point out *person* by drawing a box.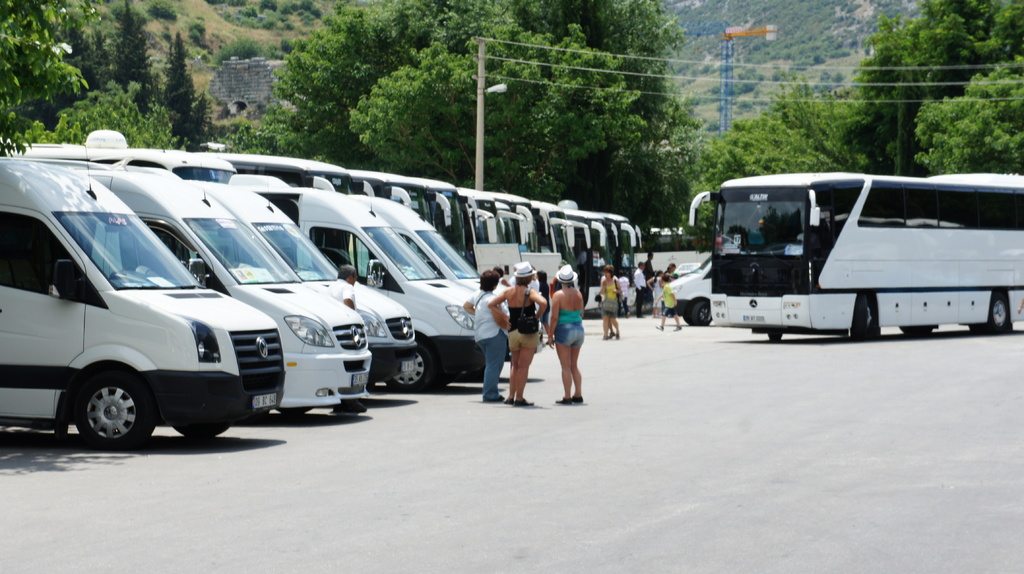
bbox(634, 257, 647, 319).
